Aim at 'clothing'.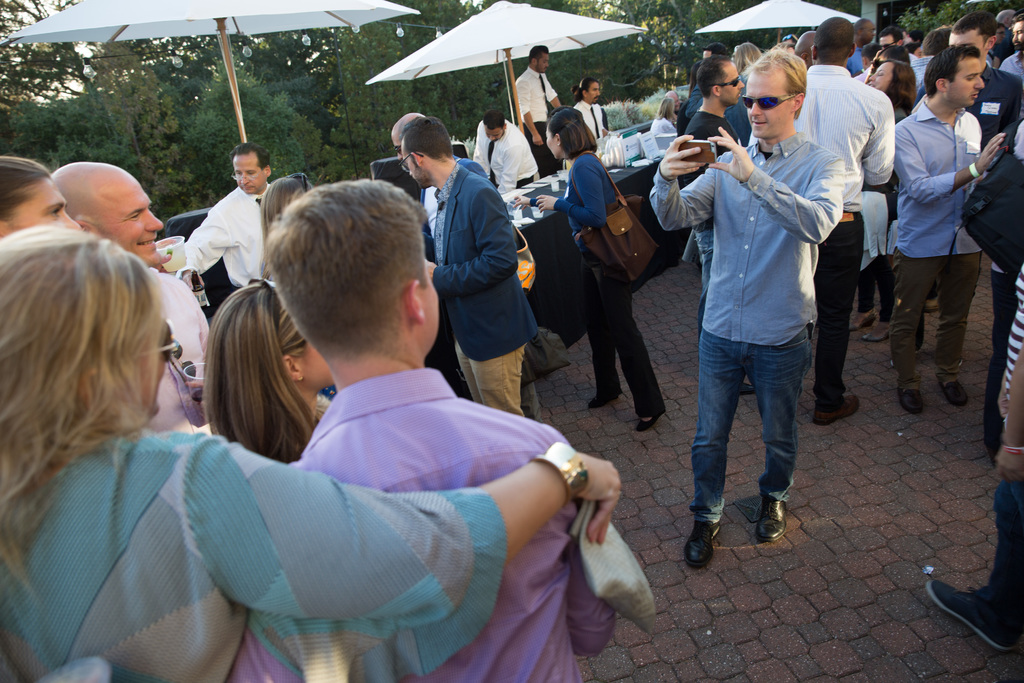
Aimed at [left=676, top=106, right=737, bottom=284].
